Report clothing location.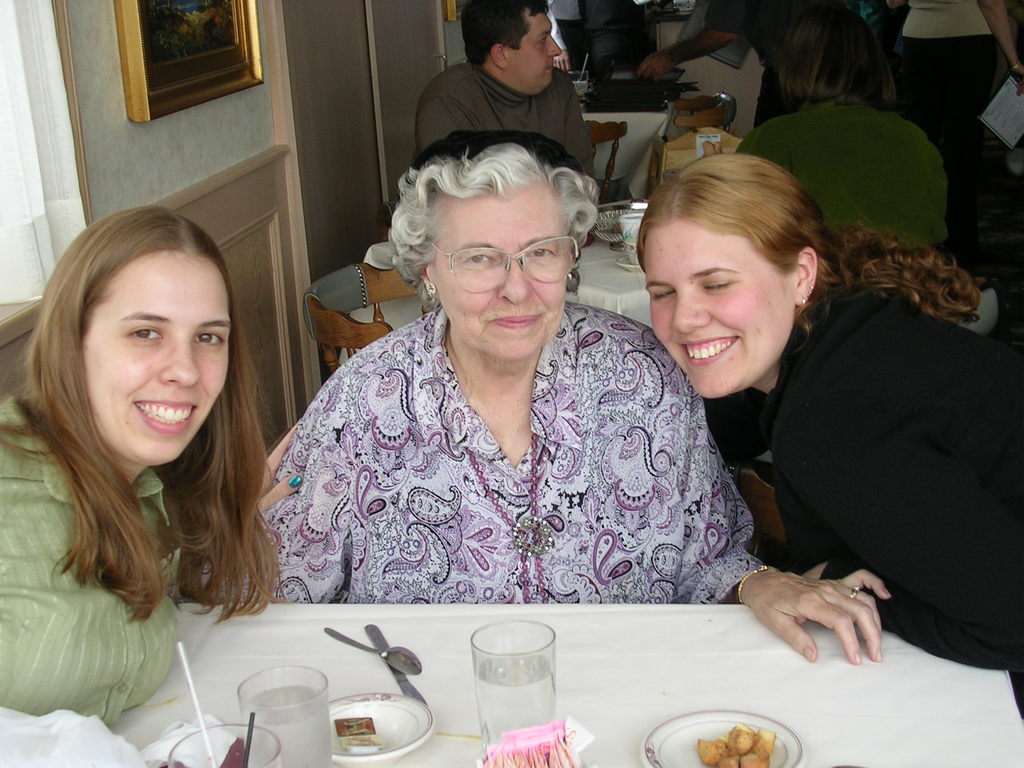
Report: crop(220, 302, 762, 607).
